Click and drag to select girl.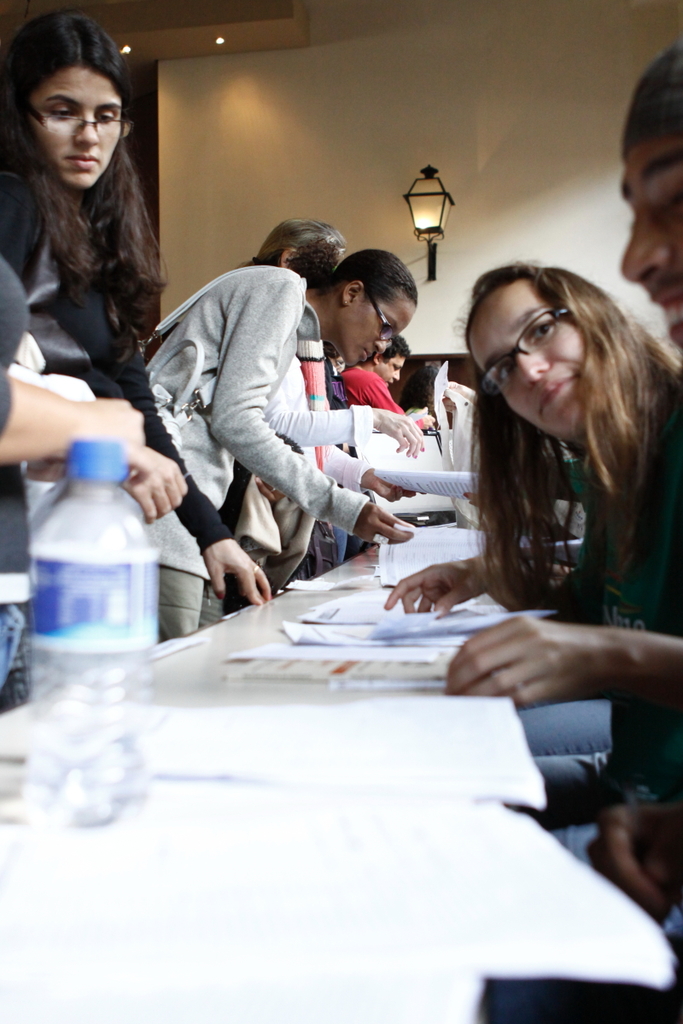
Selection: bbox(386, 260, 682, 636).
